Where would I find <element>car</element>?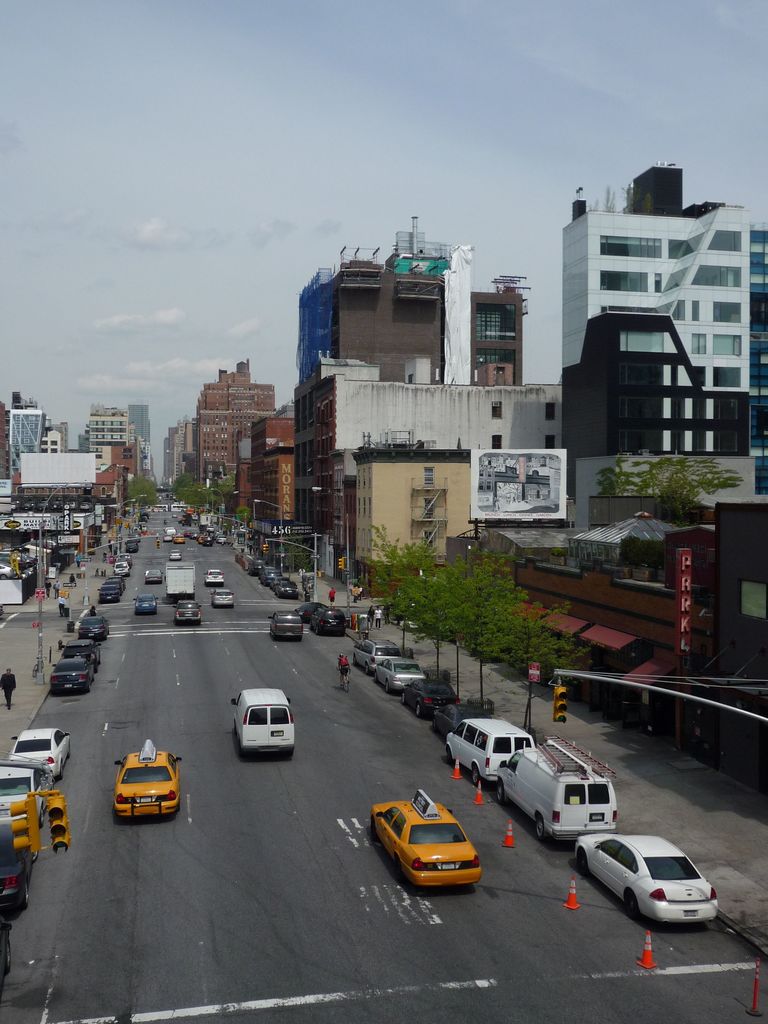
At 211:588:235:605.
